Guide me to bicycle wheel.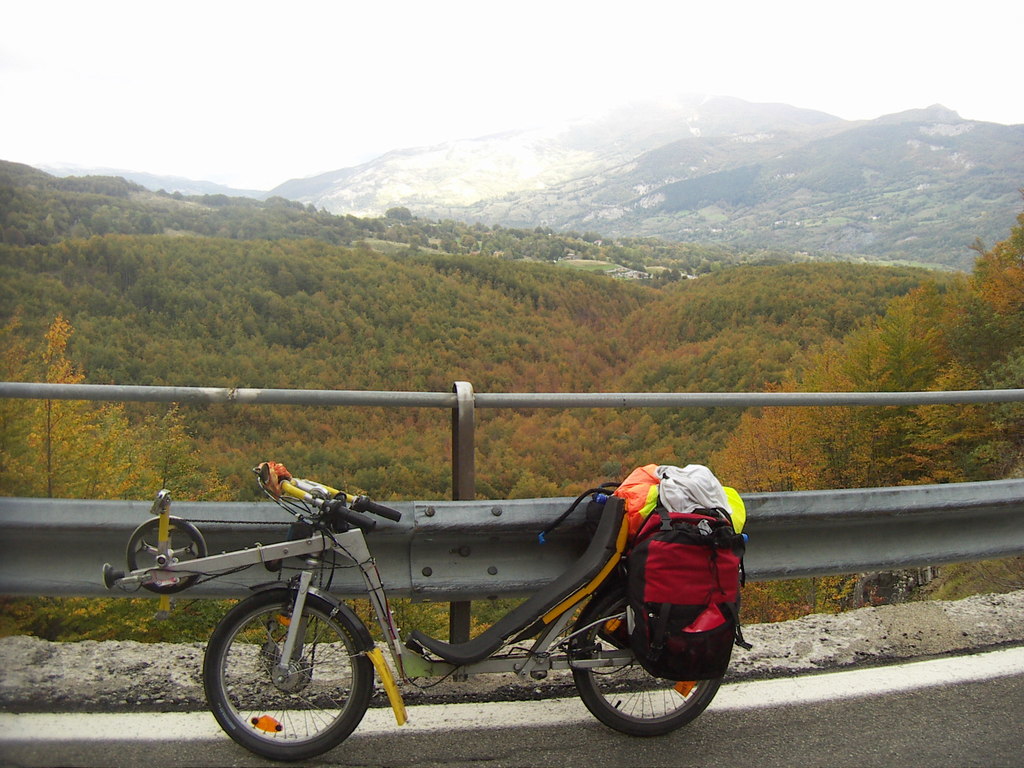
Guidance: x1=573 y1=591 x2=730 y2=736.
